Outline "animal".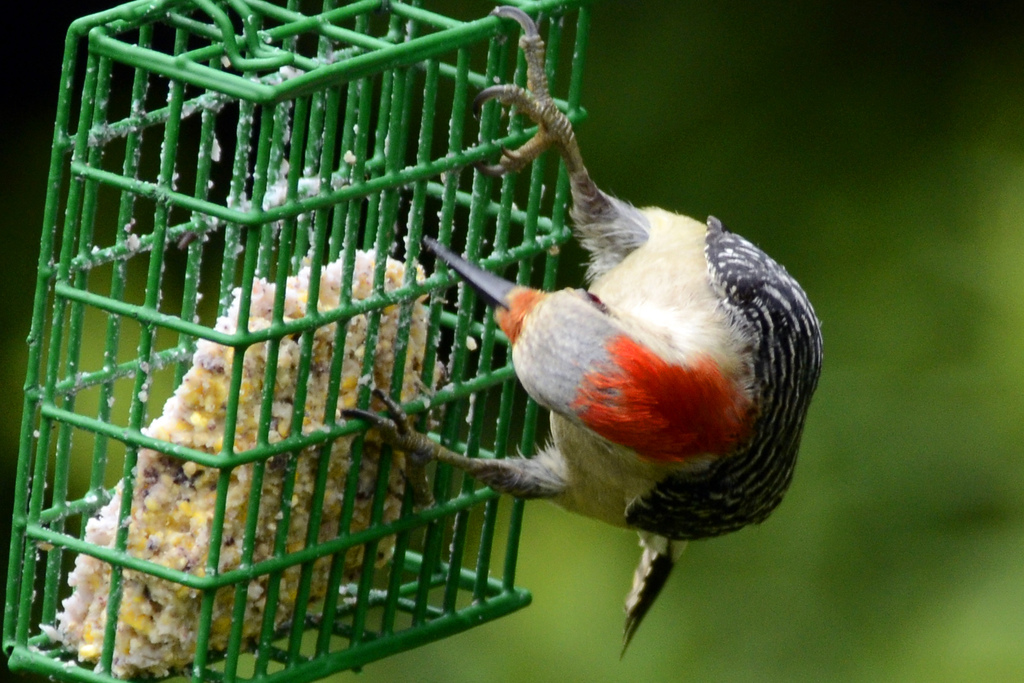
Outline: (x1=341, y1=3, x2=822, y2=657).
